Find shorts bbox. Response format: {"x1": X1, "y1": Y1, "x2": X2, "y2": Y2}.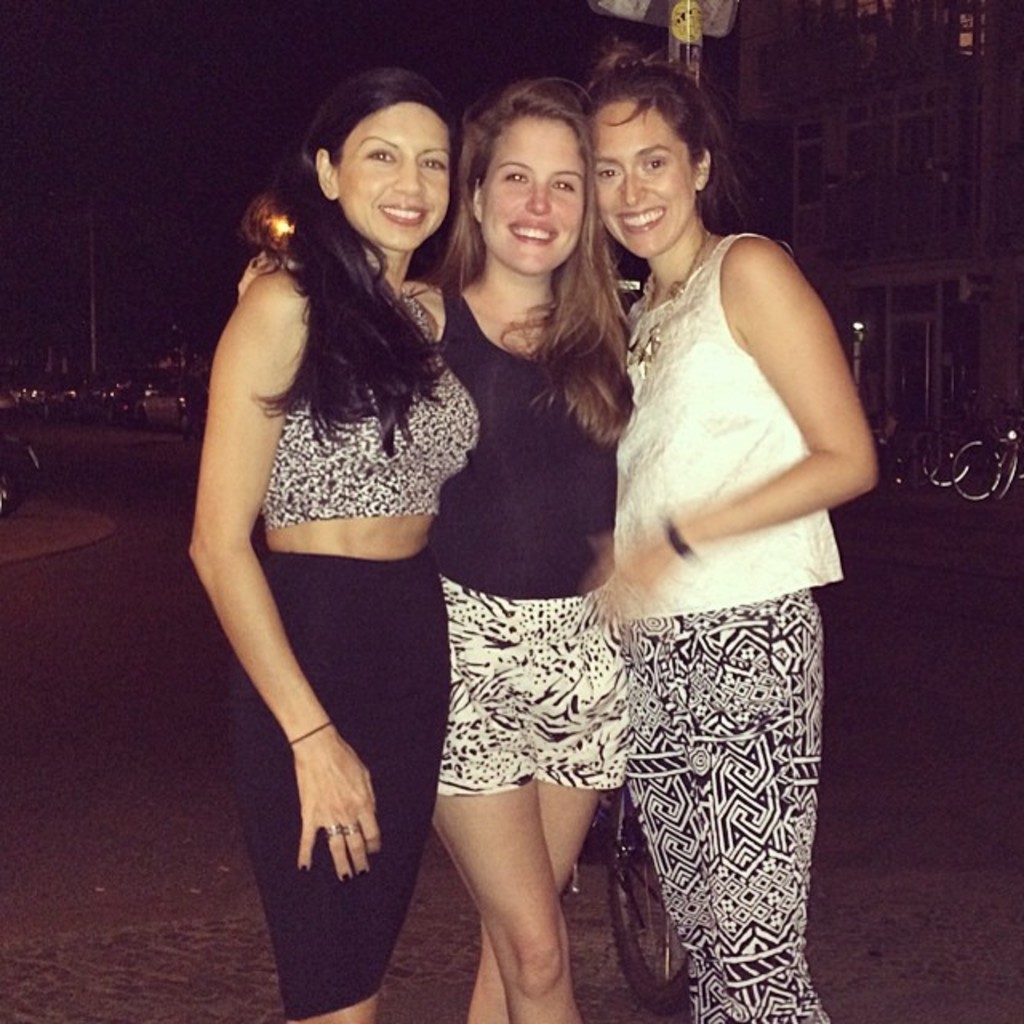
{"x1": 435, "y1": 574, "x2": 637, "y2": 798}.
